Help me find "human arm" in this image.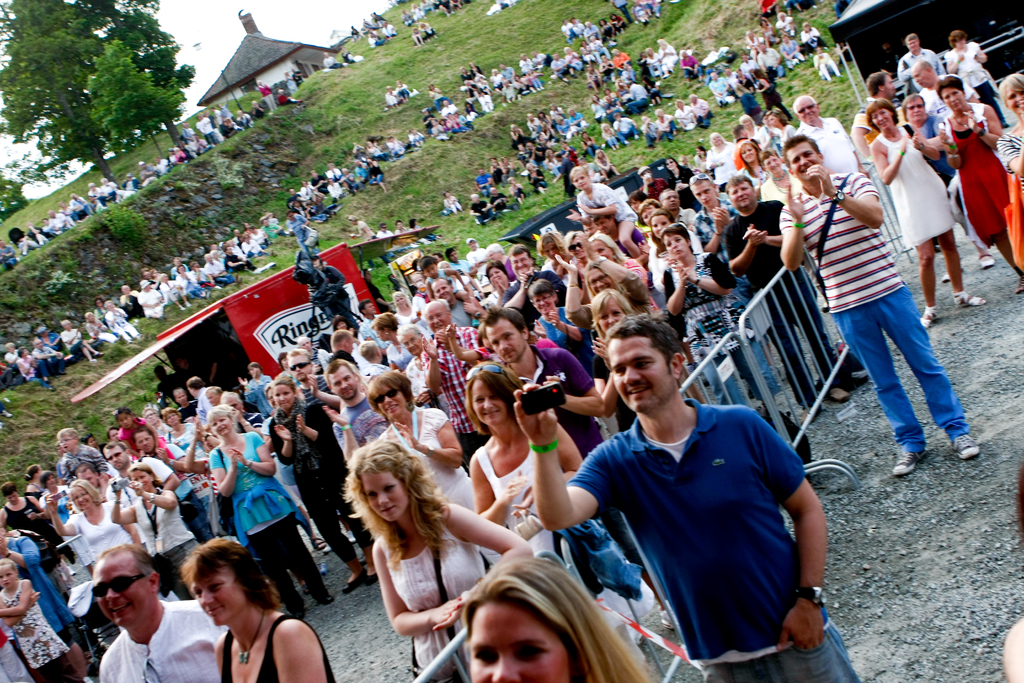
Found it: <region>434, 504, 534, 632</region>.
